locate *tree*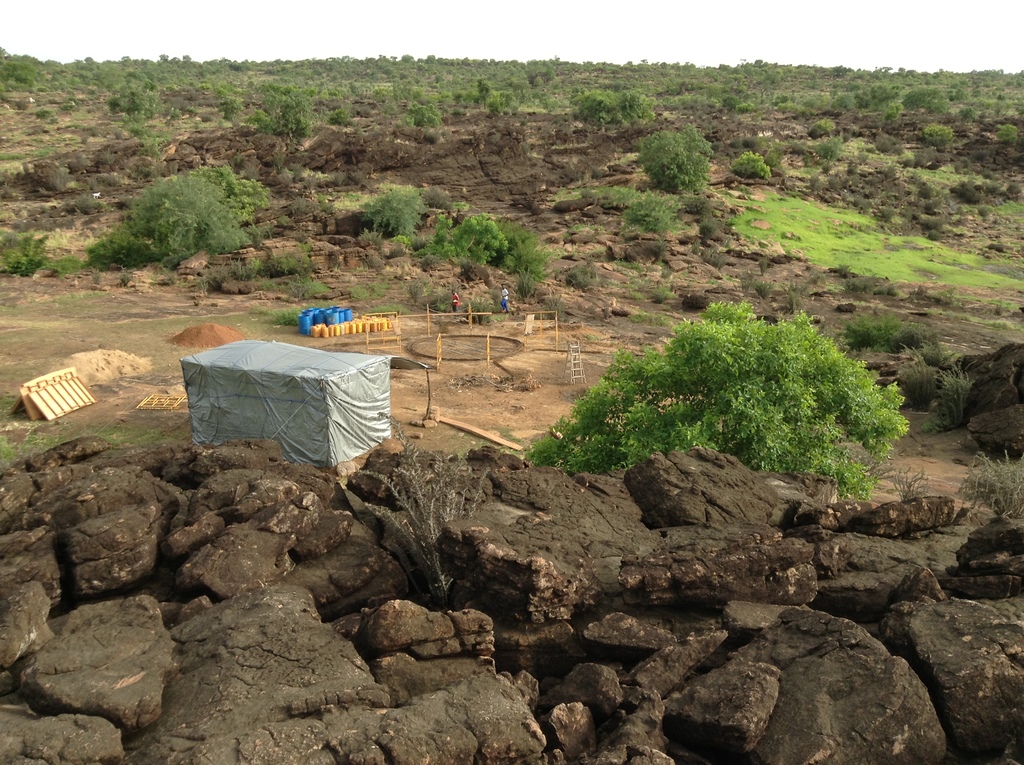
box=[916, 122, 956, 159]
